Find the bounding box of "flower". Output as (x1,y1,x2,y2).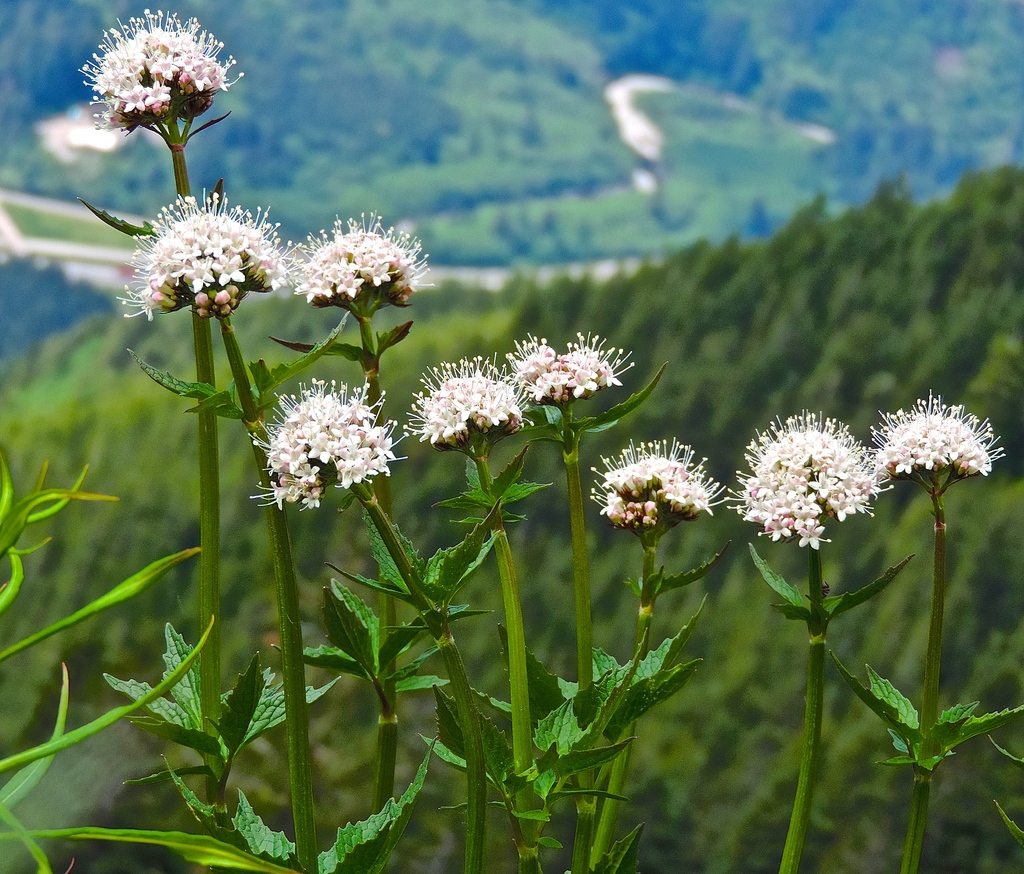
(397,352,527,448).
